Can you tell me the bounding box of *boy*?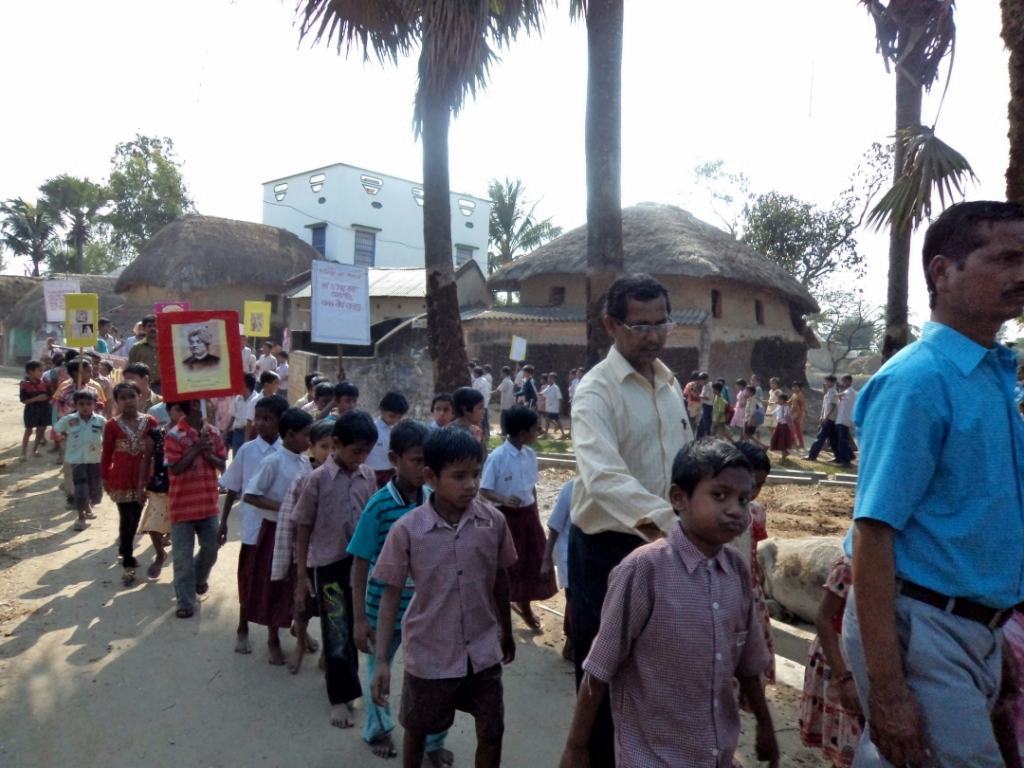
pyautogui.locateOnScreen(341, 411, 431, 756).
